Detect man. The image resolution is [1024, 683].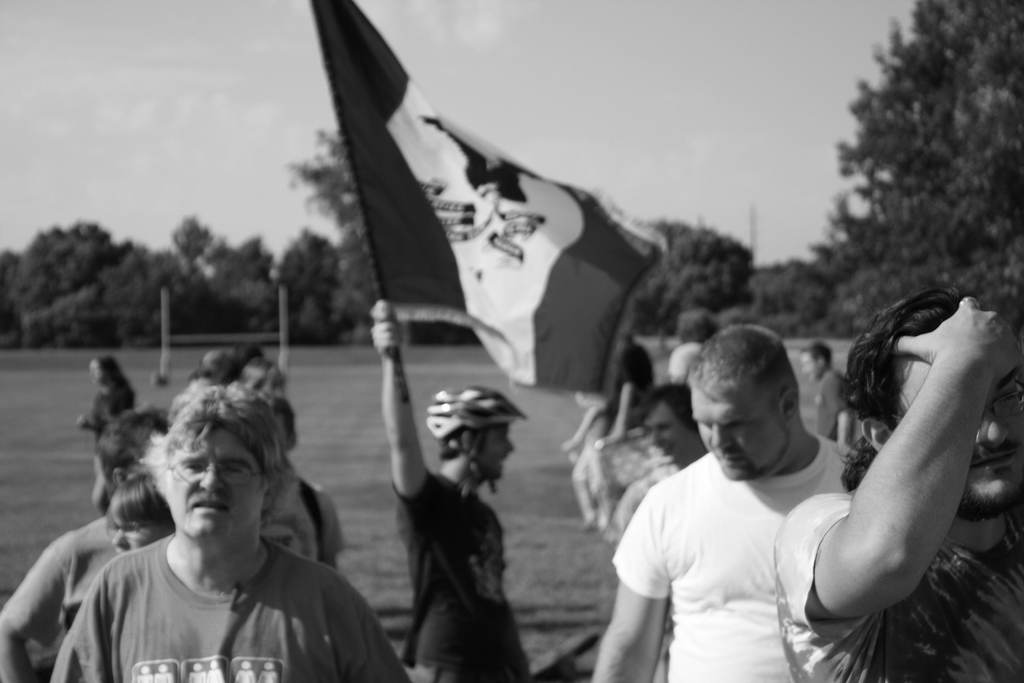
0 407 172 682.
